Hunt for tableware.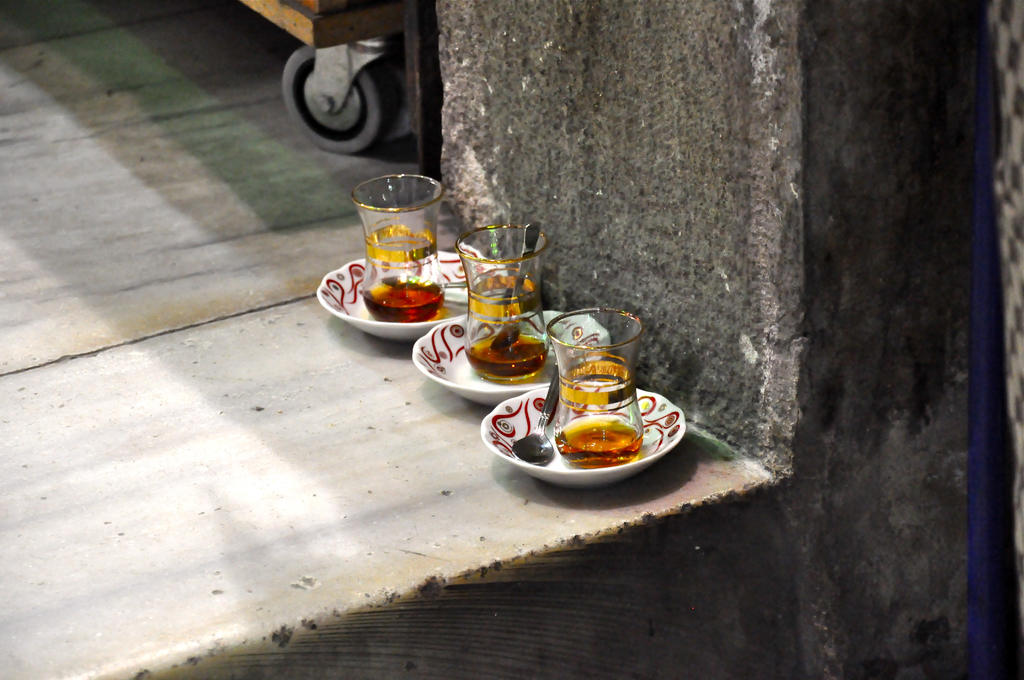
Hunted down at [544, 308, 645, 465].
